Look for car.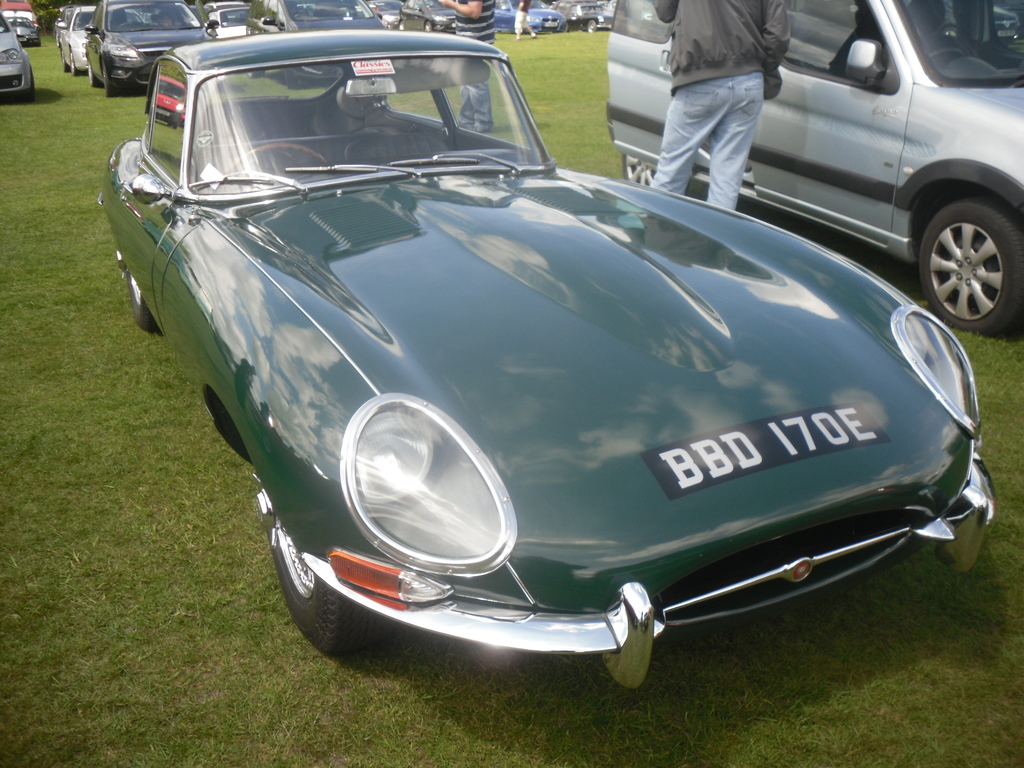
Found: x1=608, y1=0, x2=1023, y2=342.
